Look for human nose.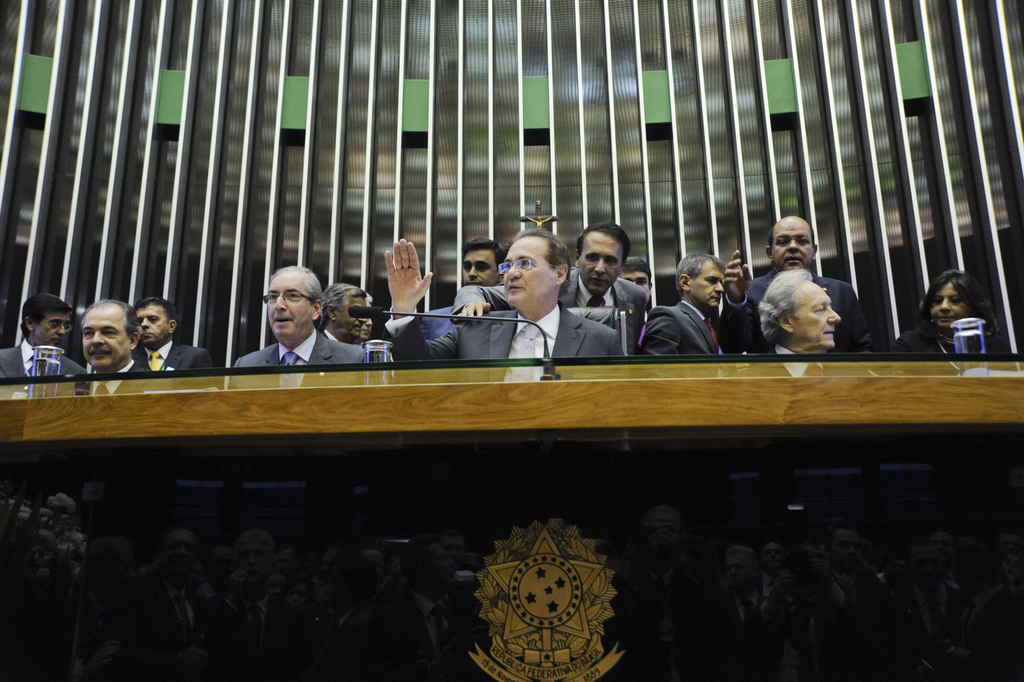
Found: Rect(787, 241, 799, 254).
